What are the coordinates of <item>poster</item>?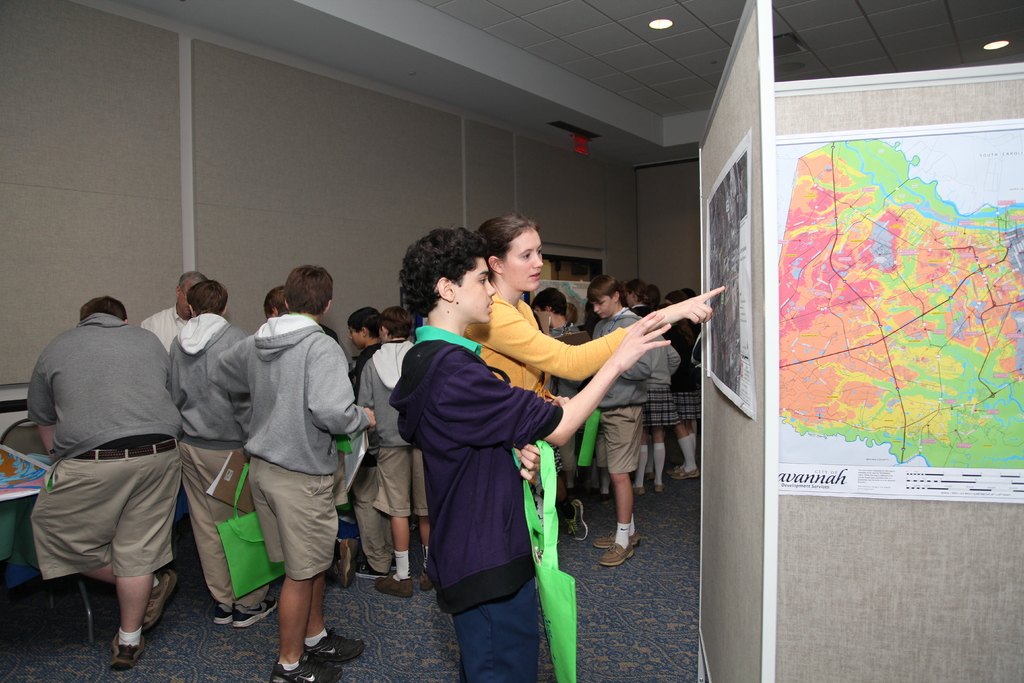
BBox(701, 138, 755, 418).
